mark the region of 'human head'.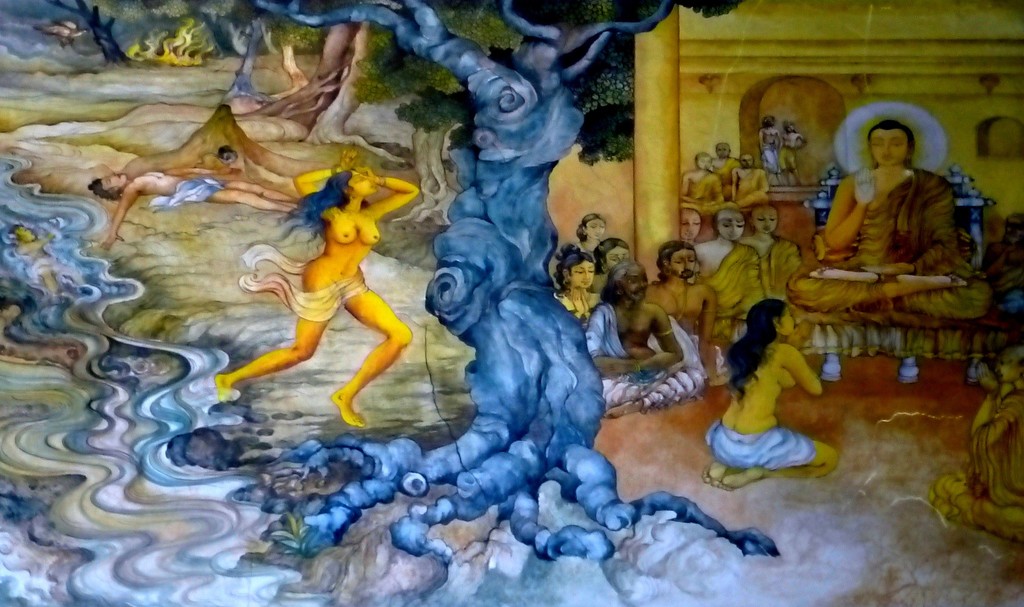
Region: detection(715, 142, 732, 158).
